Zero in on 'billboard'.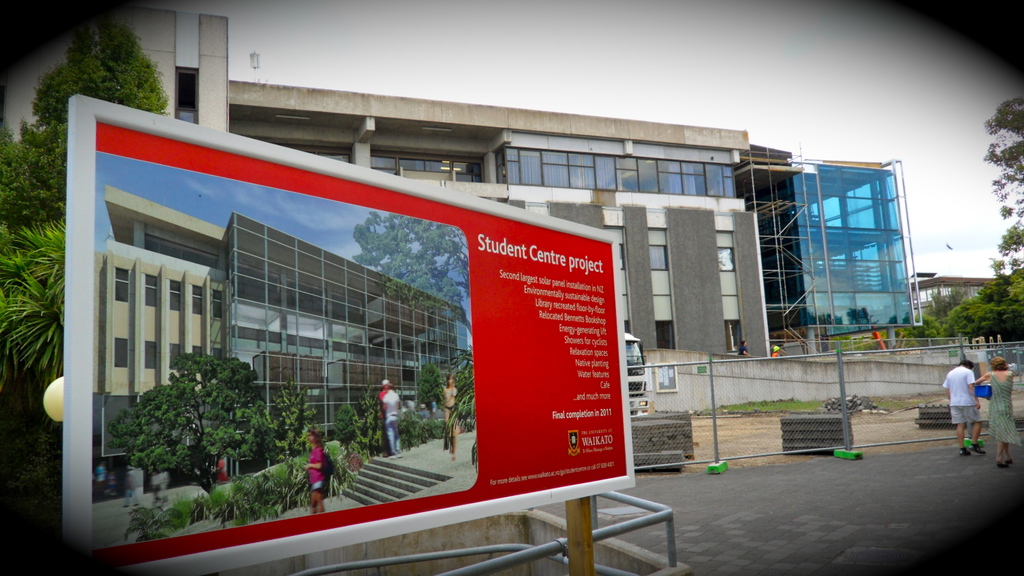
Zeroed in: bbox=[61, 96, 639, 570].
